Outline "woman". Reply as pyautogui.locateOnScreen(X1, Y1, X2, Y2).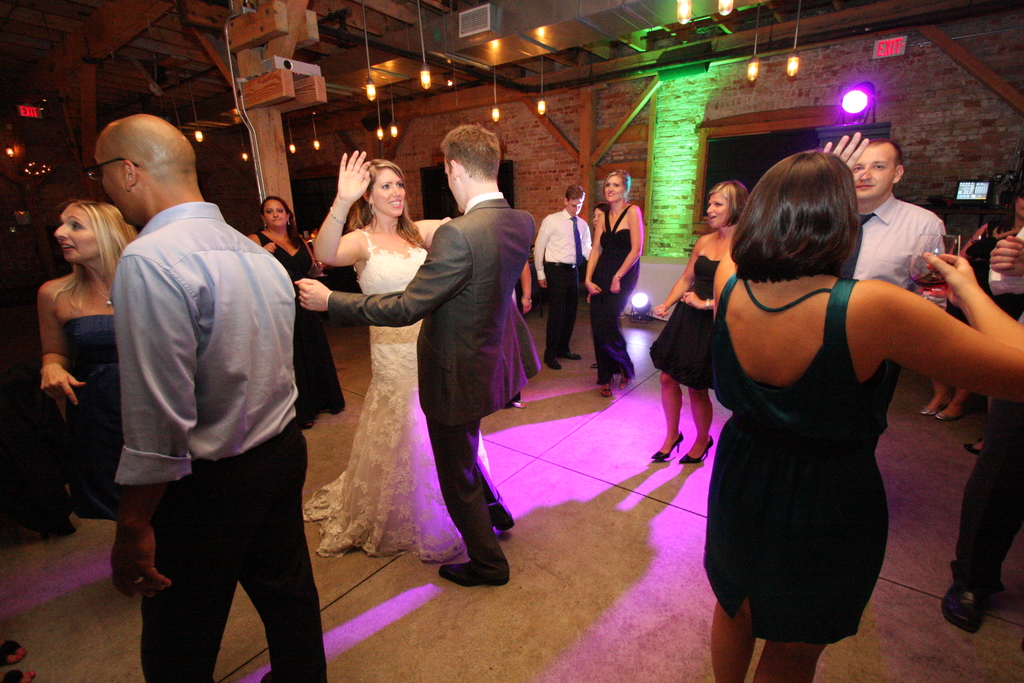
pyautogui.locateOnScreen(703, 131, 1023, 682).
